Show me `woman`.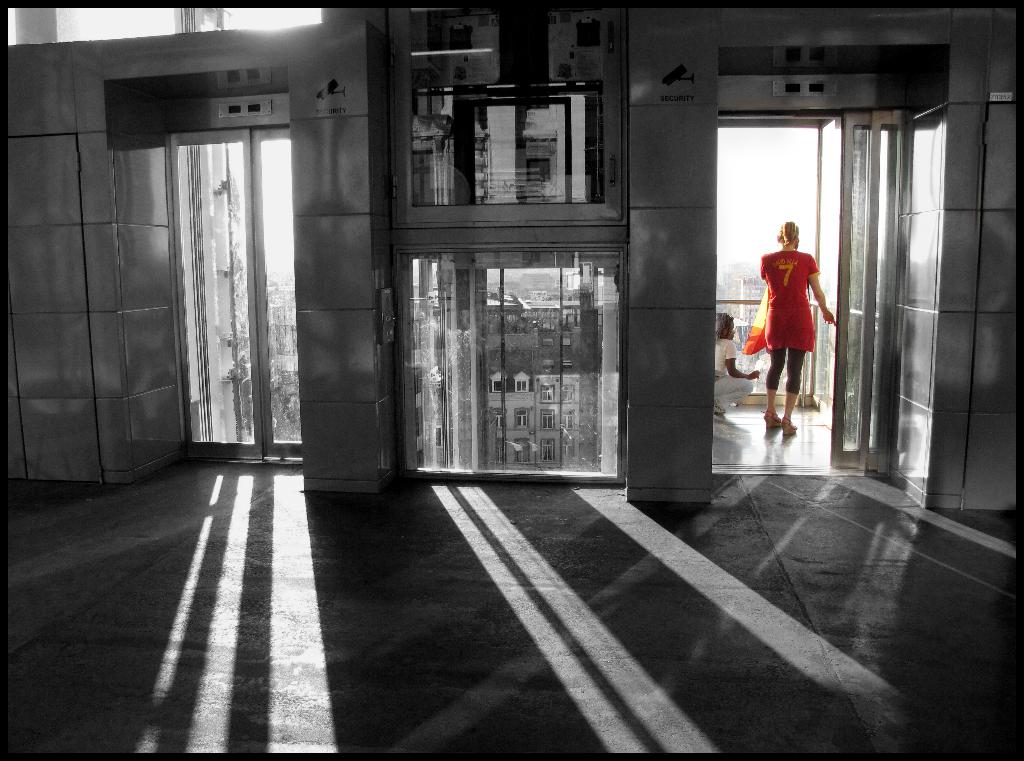
`woman` is here: (x1=712, y1=312, x2=758, y2=415).
